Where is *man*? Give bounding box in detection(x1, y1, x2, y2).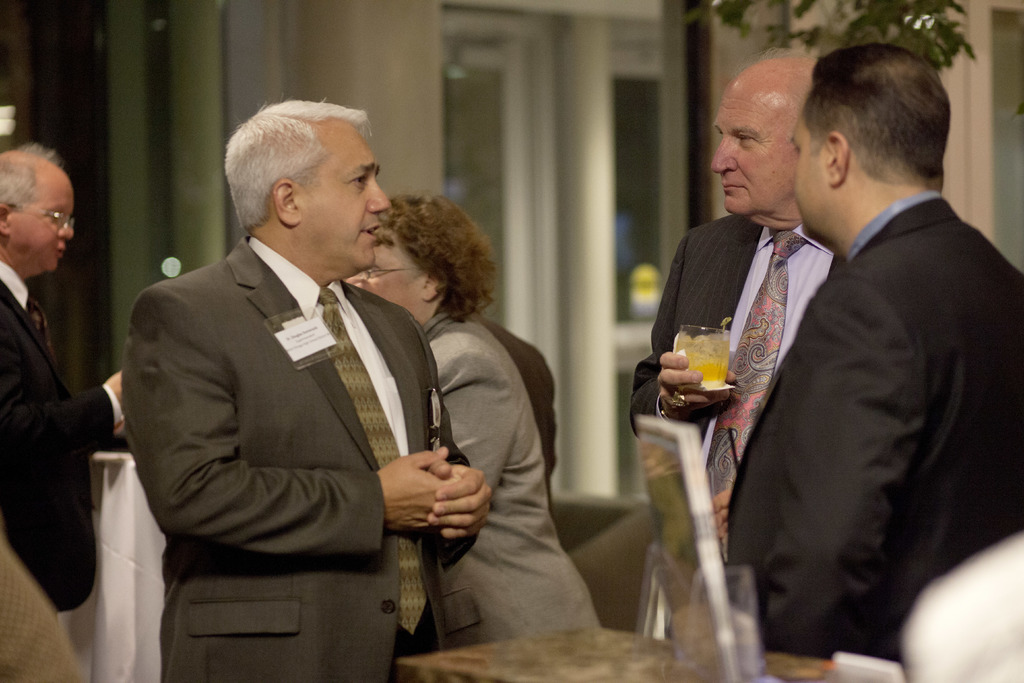
detection(120, 94, 486, 682).
